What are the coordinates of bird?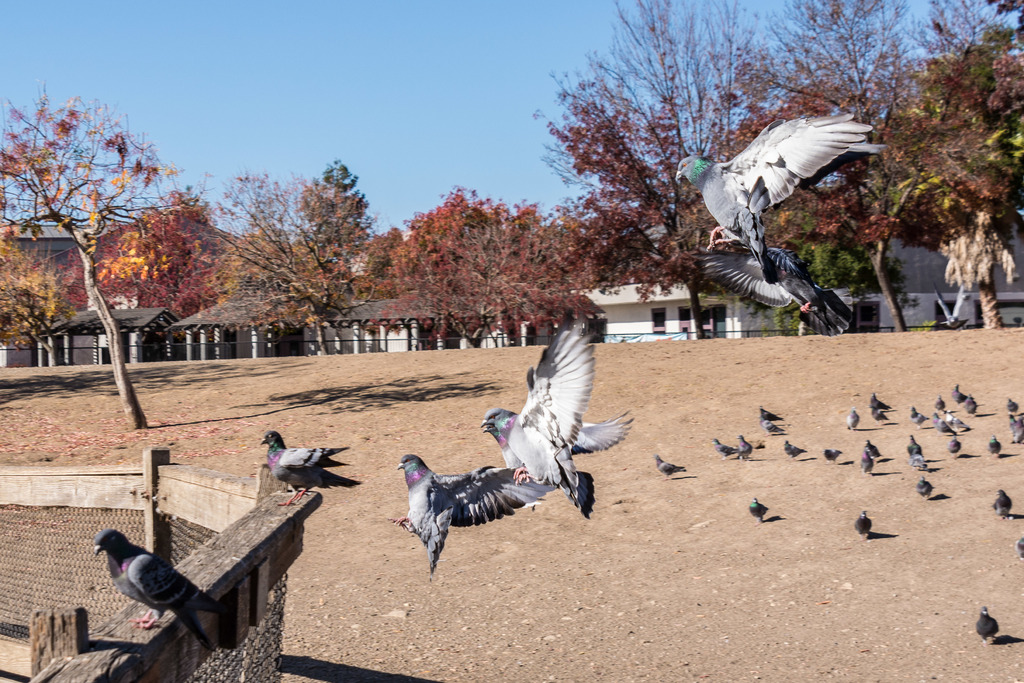
bbox=[847, 410, 861, 431].
